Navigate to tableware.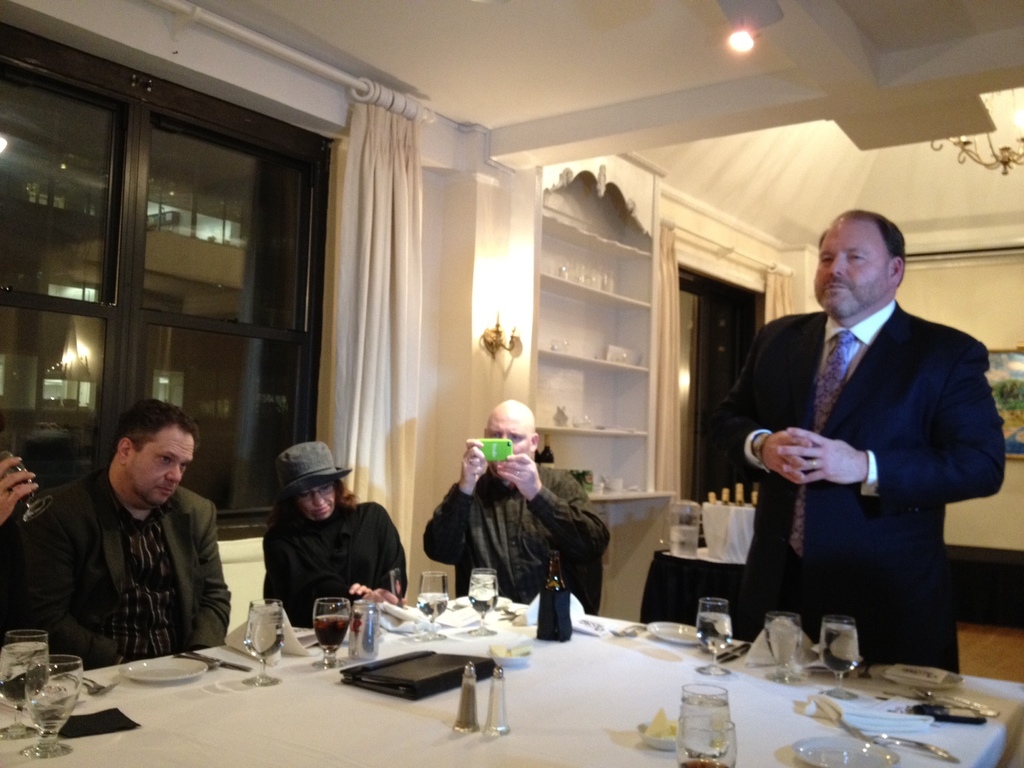
Navigation target: bbox=[0, 452, 51, 523].
